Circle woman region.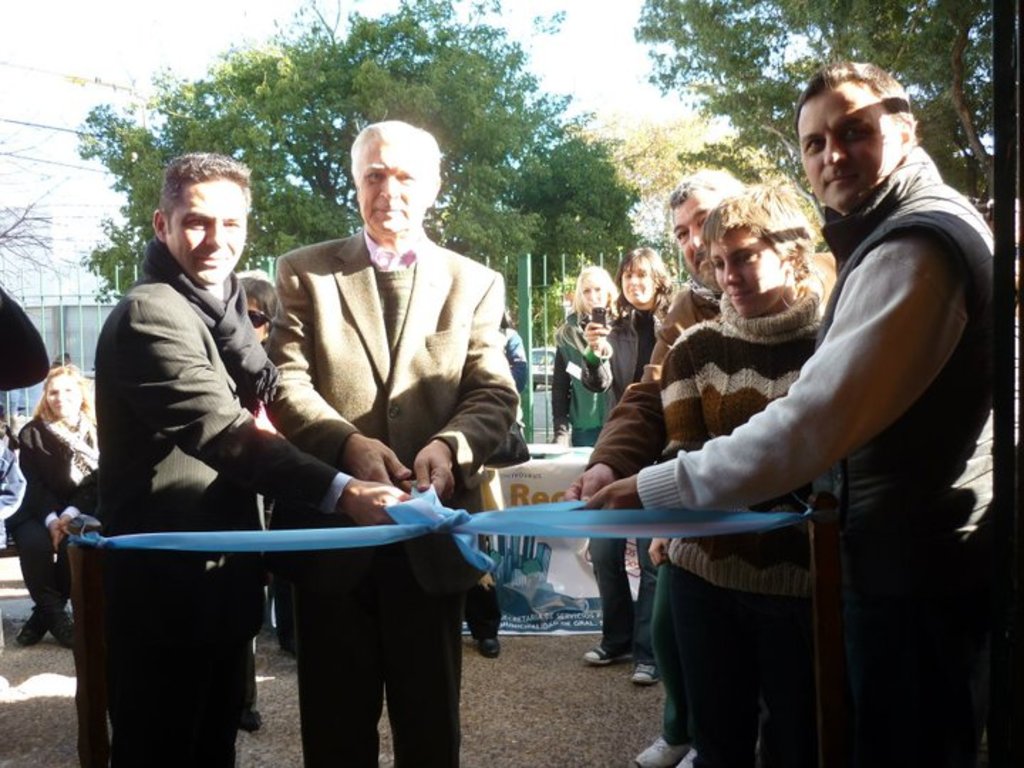
Region: 10,363,104,643.
